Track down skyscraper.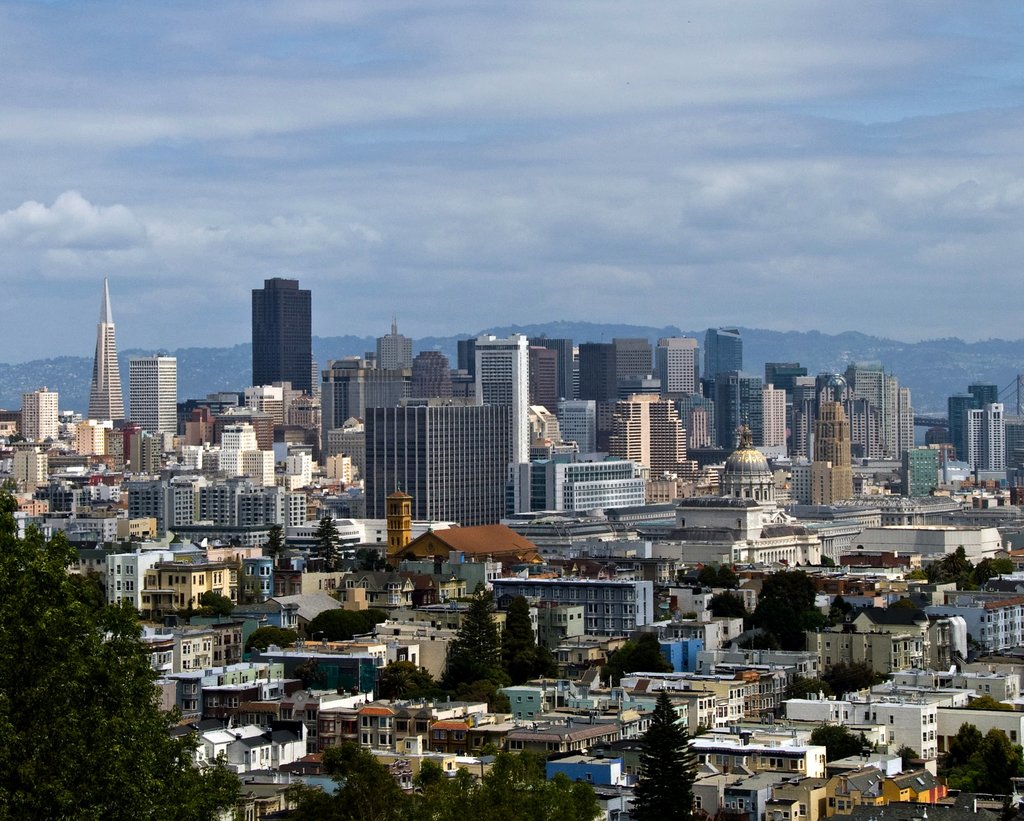
Tracked to pyautogui.locateOnScreen(127, 359, 178, 477).
